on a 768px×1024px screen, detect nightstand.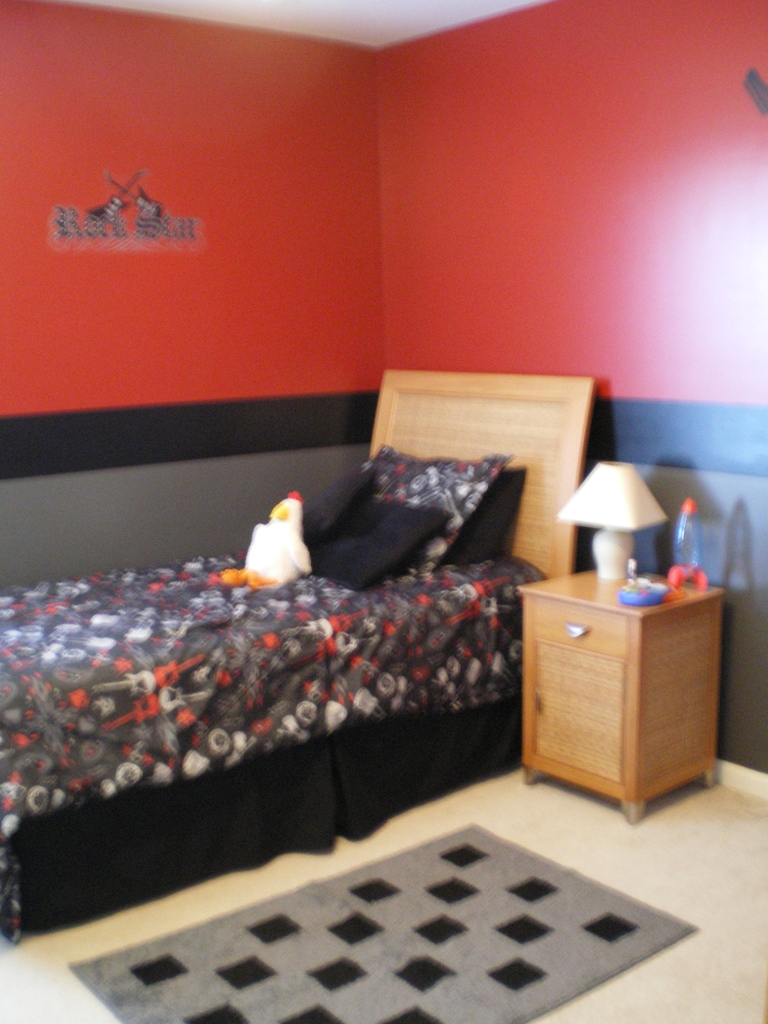
{"x1": 512, "y1": 558, "x2": 732, "y2": 824}.
